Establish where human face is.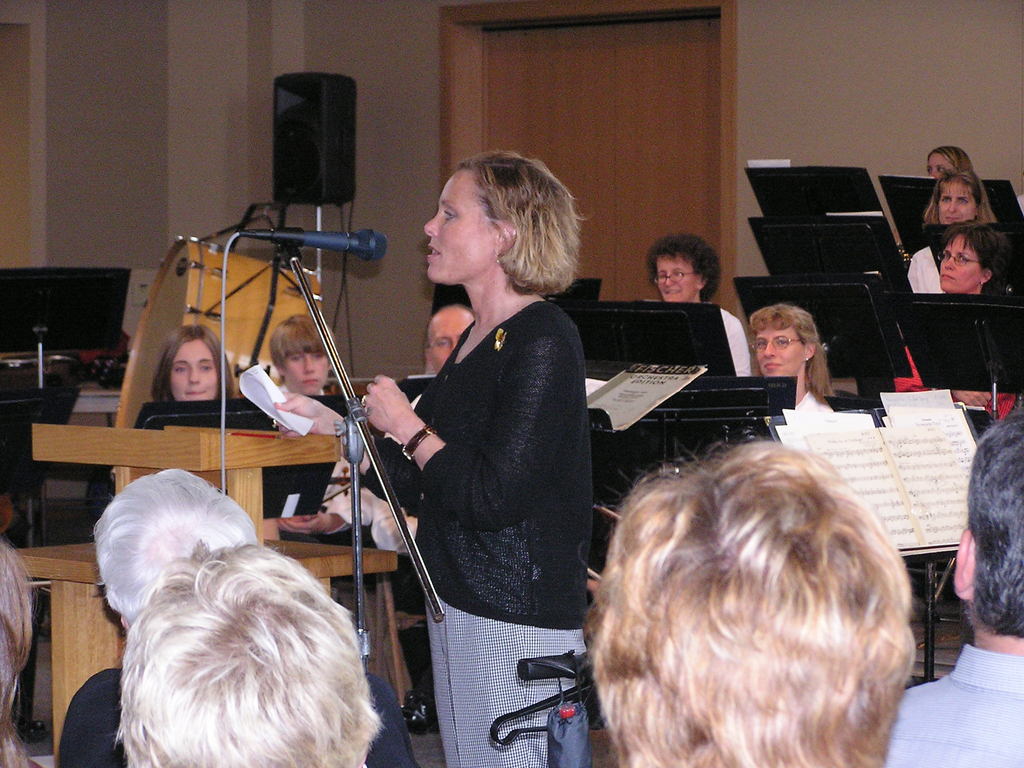
Established at box(172, 340, 216, 401).
